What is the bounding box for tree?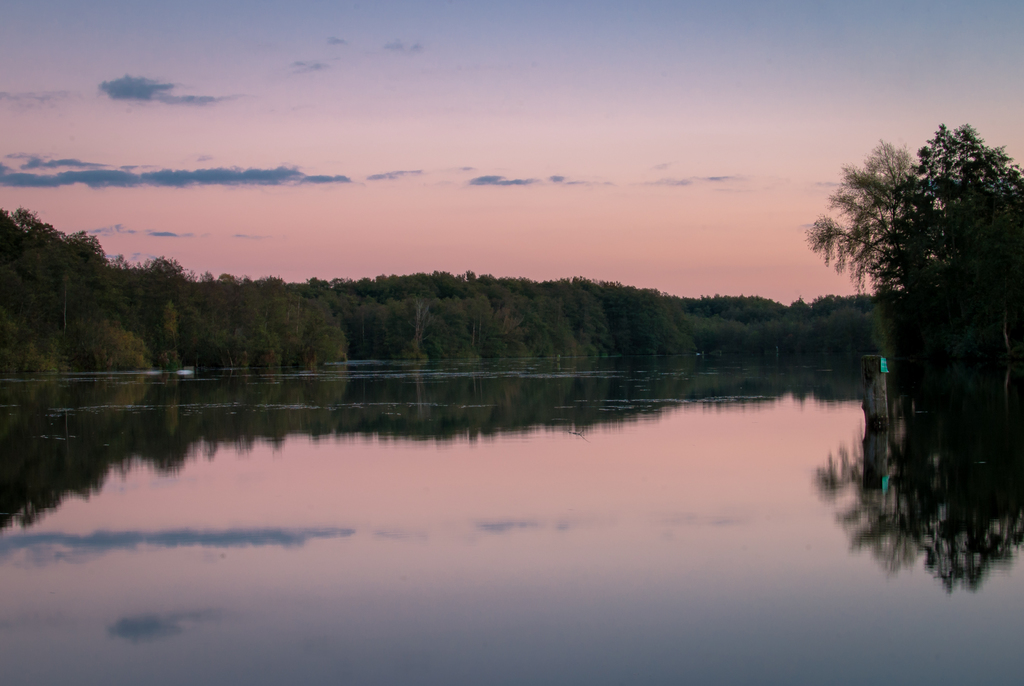
(left=805, top=134, right=912, bottom=304).
